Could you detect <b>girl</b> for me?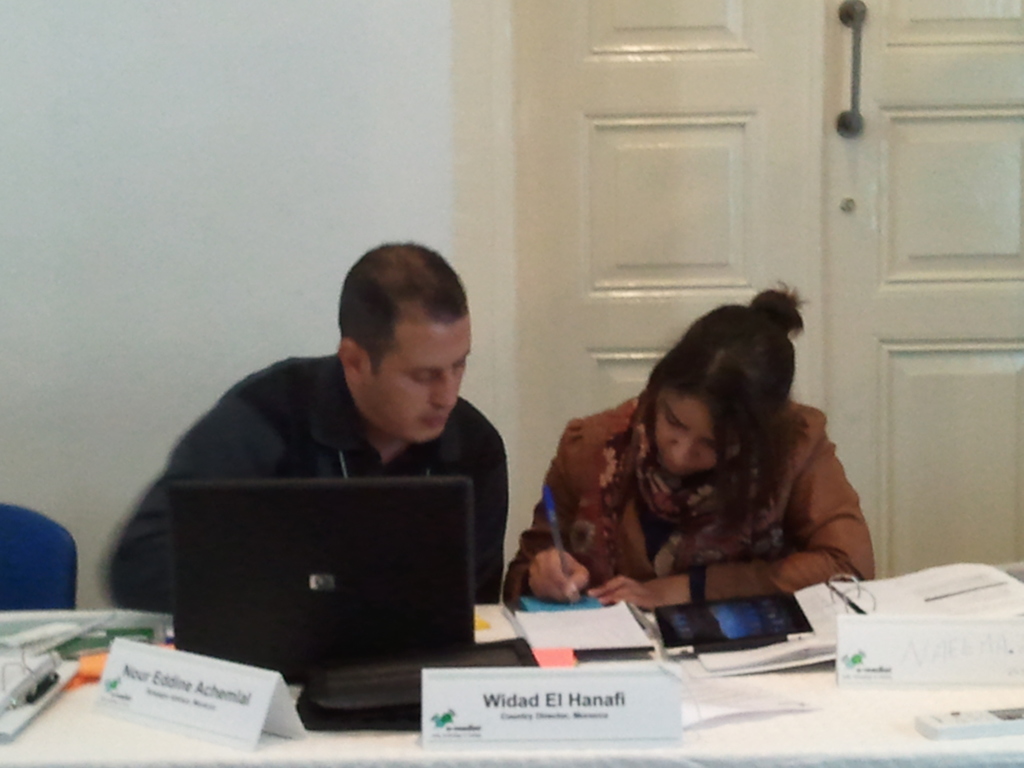
Detection result: crop(506, 280, 877, 614).
